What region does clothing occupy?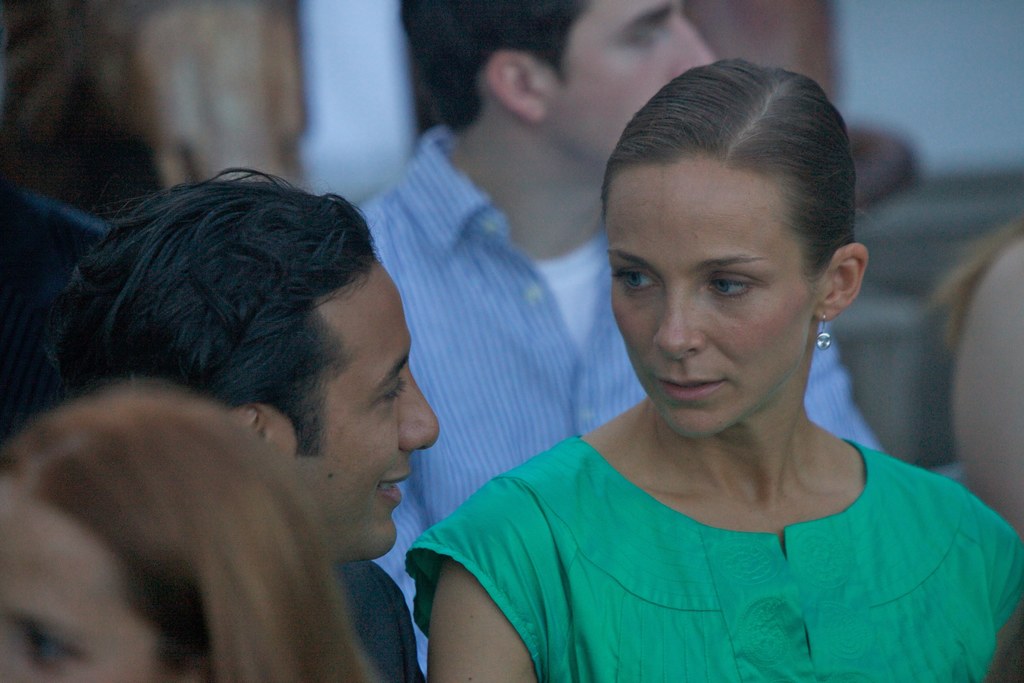
Rect(358, 120, 883, 682).
